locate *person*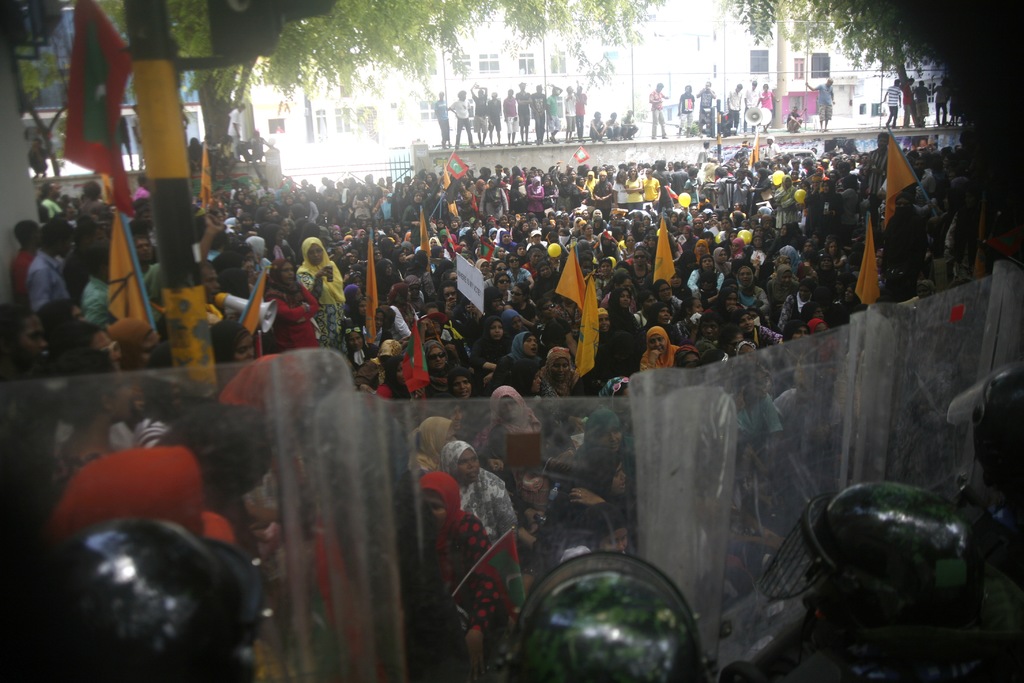
[x1=604, y1=109, x2=622, y2=138]
